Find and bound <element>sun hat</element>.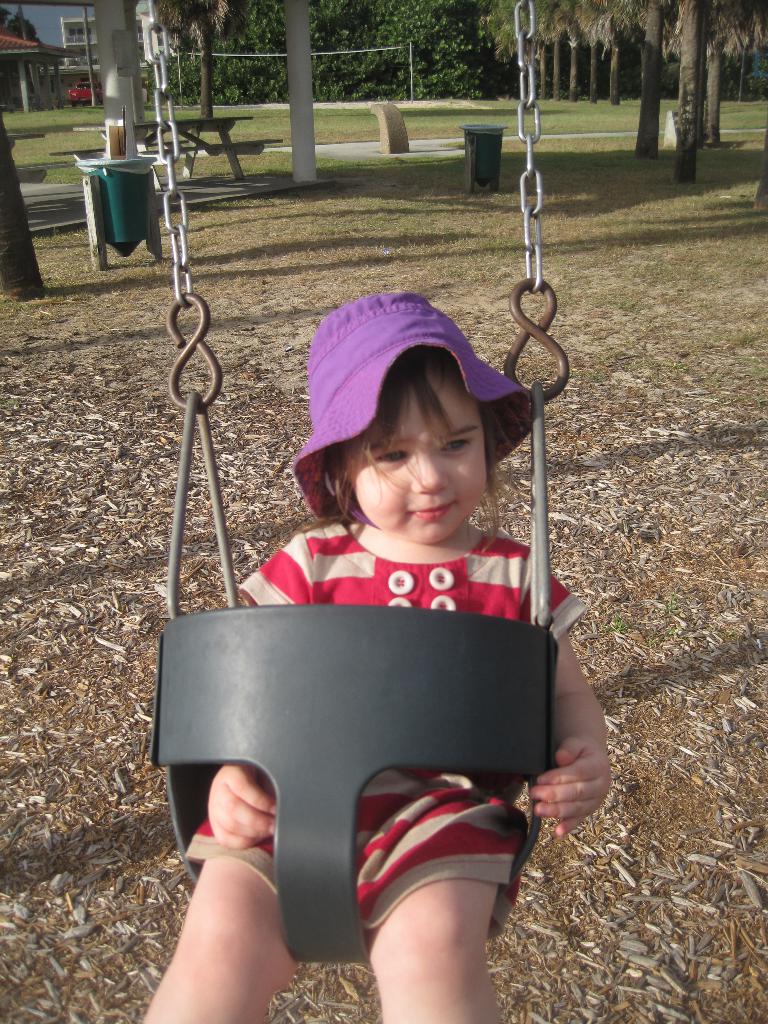
Bound: x1=292, y1=284, x2=531, y2=533.
